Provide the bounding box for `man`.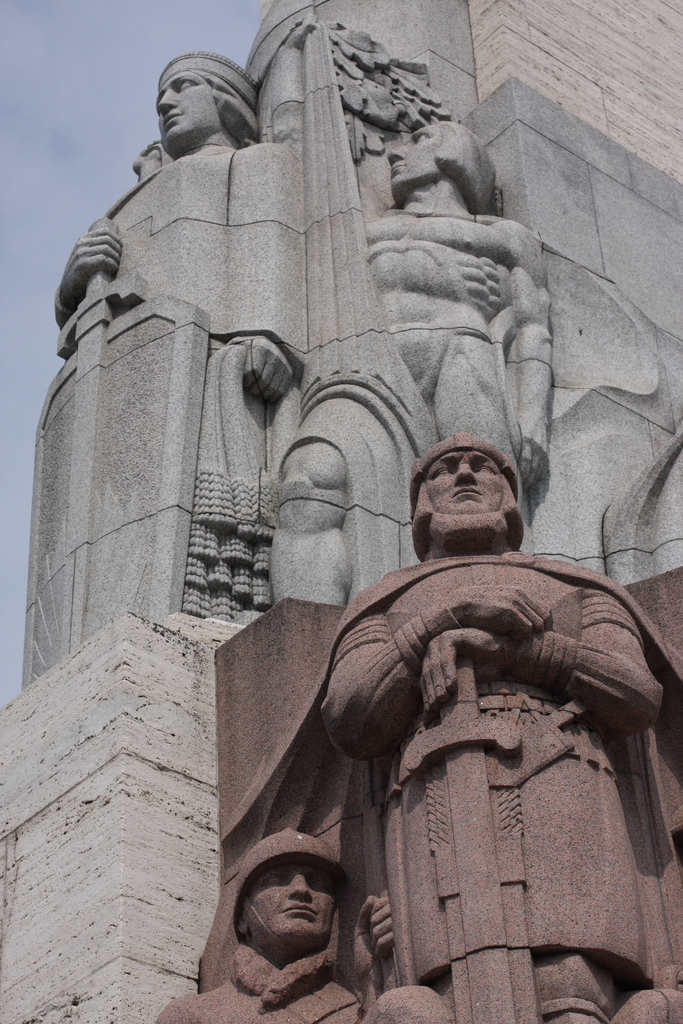
47,50,306,622.
